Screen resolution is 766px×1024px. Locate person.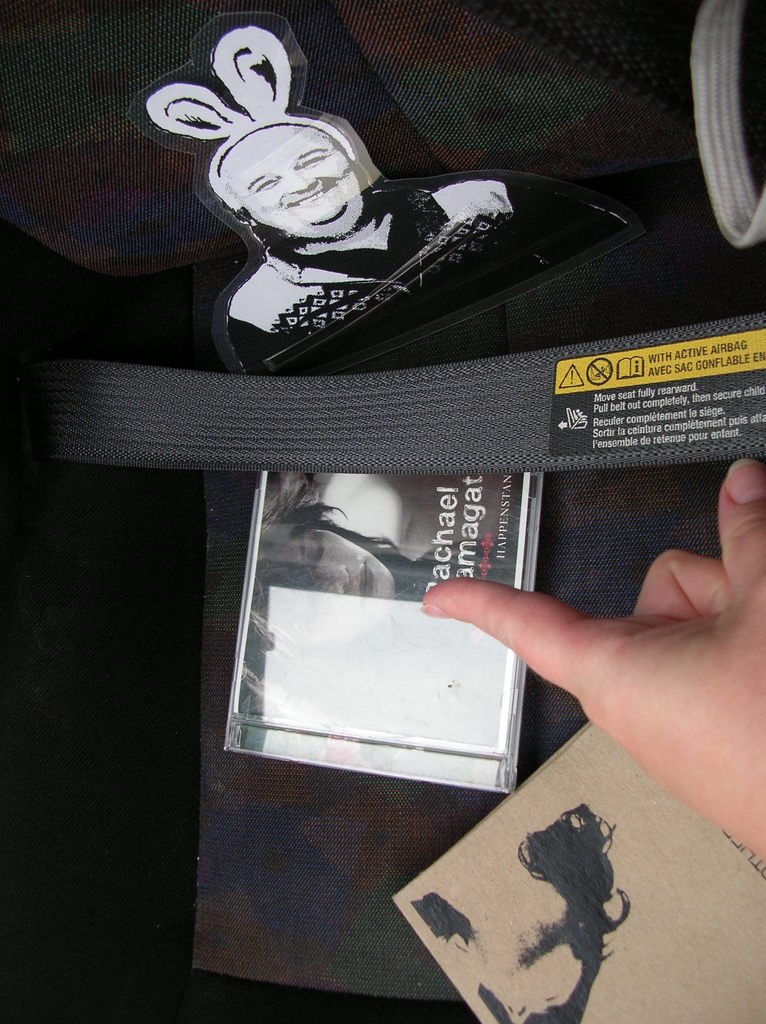
box(239, 477, 504, 708).
